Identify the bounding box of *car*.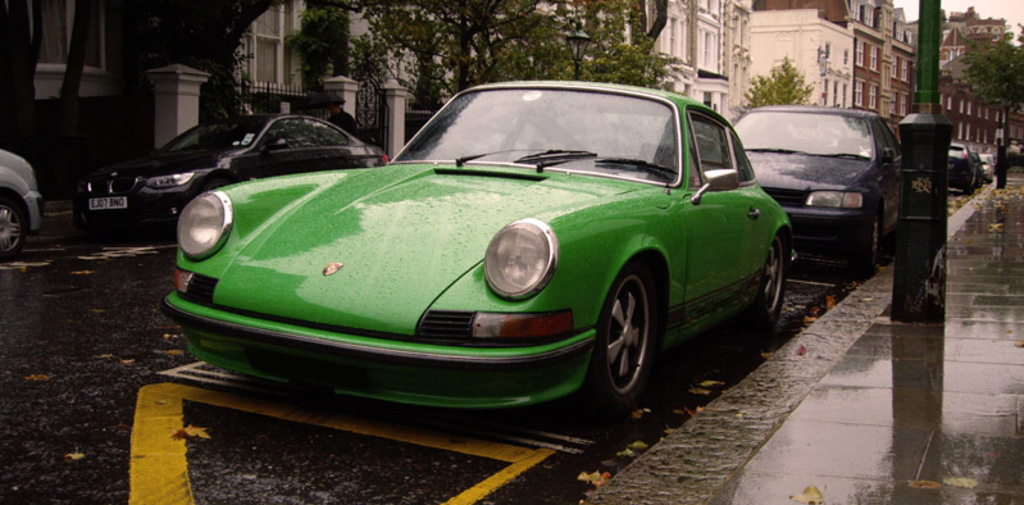
l=174, t=78, r=805, b=452.
